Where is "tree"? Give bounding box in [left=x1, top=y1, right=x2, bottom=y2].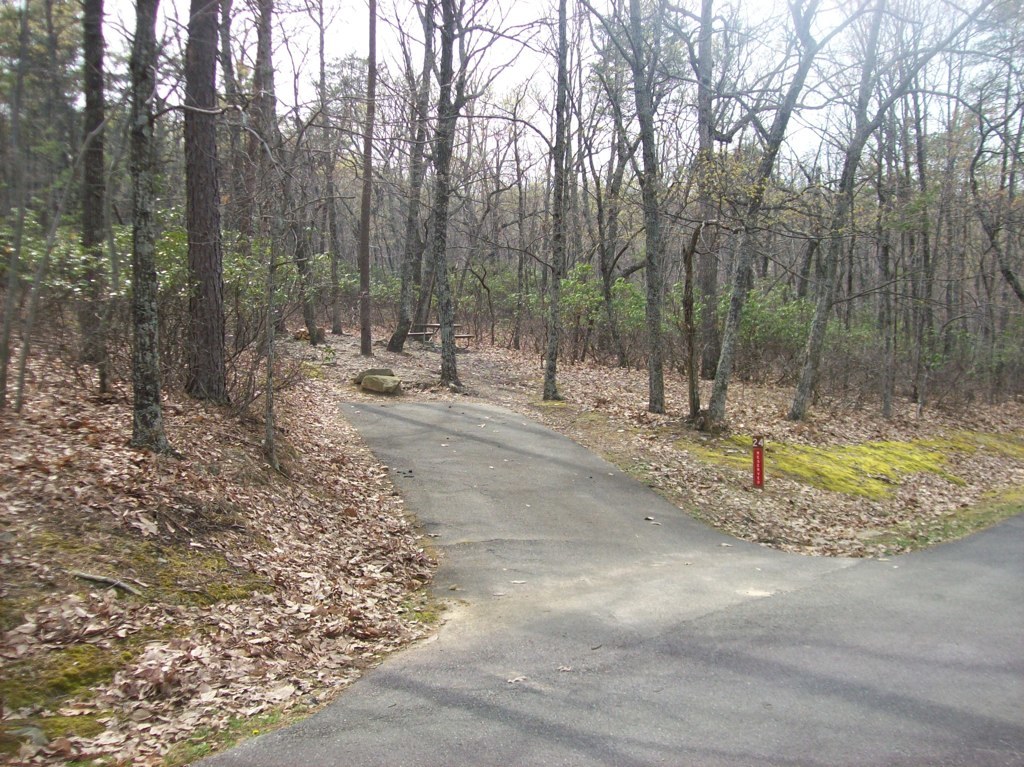
[left=61, top=0, right=261, bottom=456].
